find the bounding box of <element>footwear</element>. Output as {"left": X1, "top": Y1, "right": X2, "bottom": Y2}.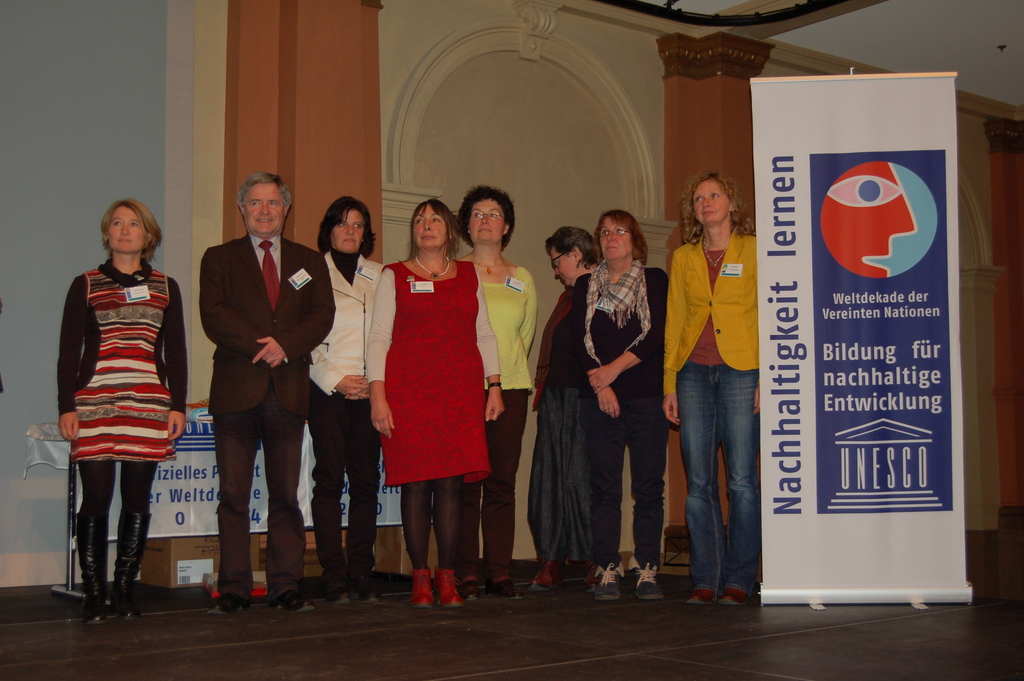
{"left": 630, "top": 549, "right": 660, "bottom": 598}.
